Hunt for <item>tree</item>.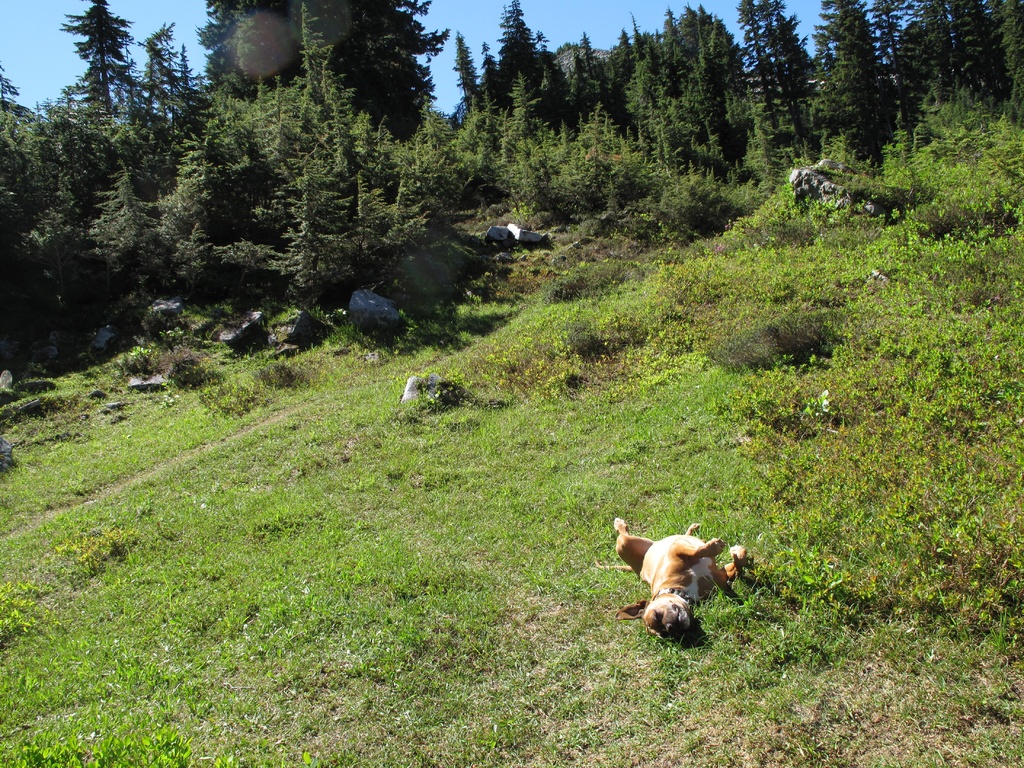
Hunted down at 721 0 827 169.
